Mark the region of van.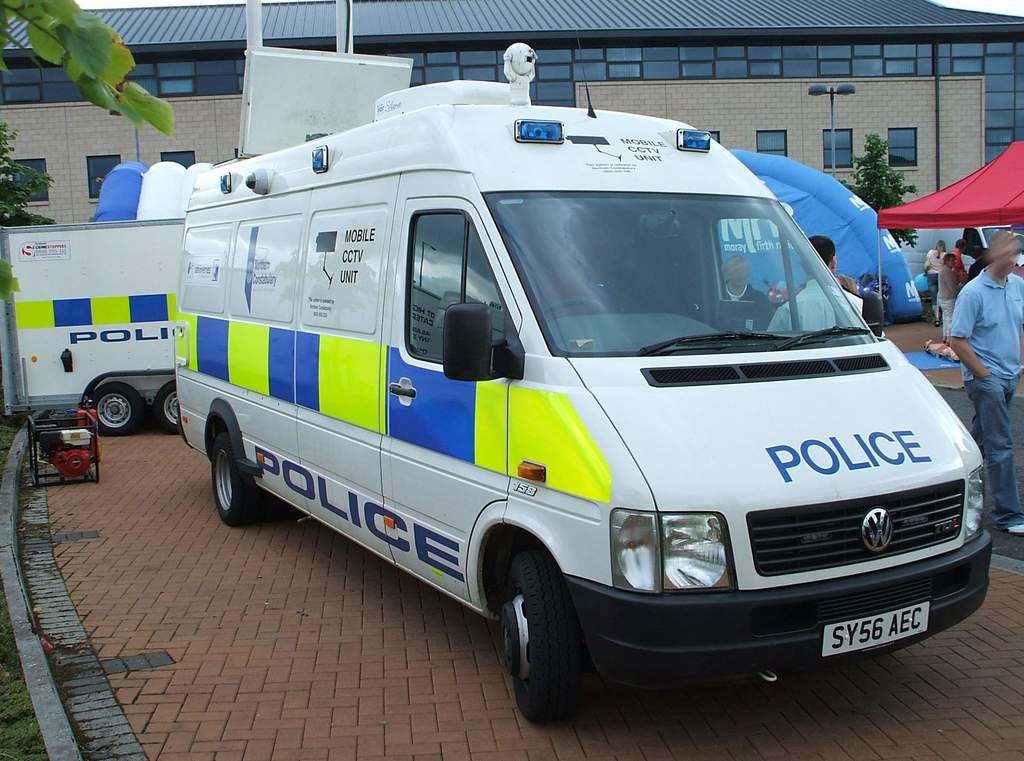
Region: [172, 25, 998, 730].
